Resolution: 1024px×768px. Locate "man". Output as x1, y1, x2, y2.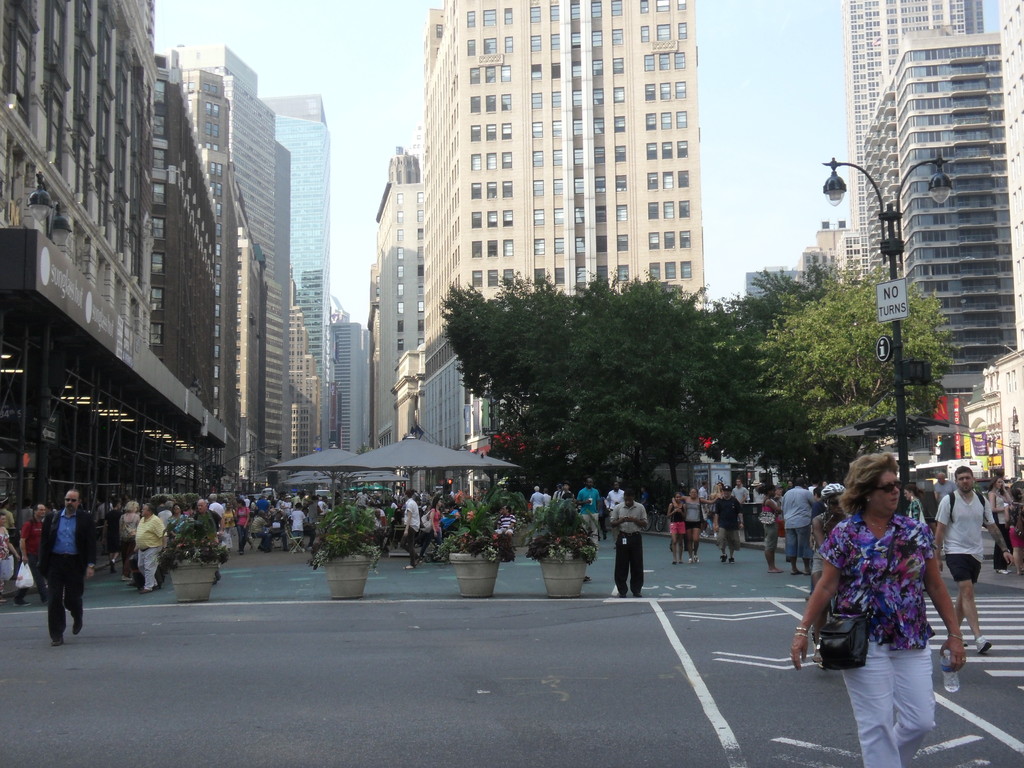
132, 502, 166, 593.
